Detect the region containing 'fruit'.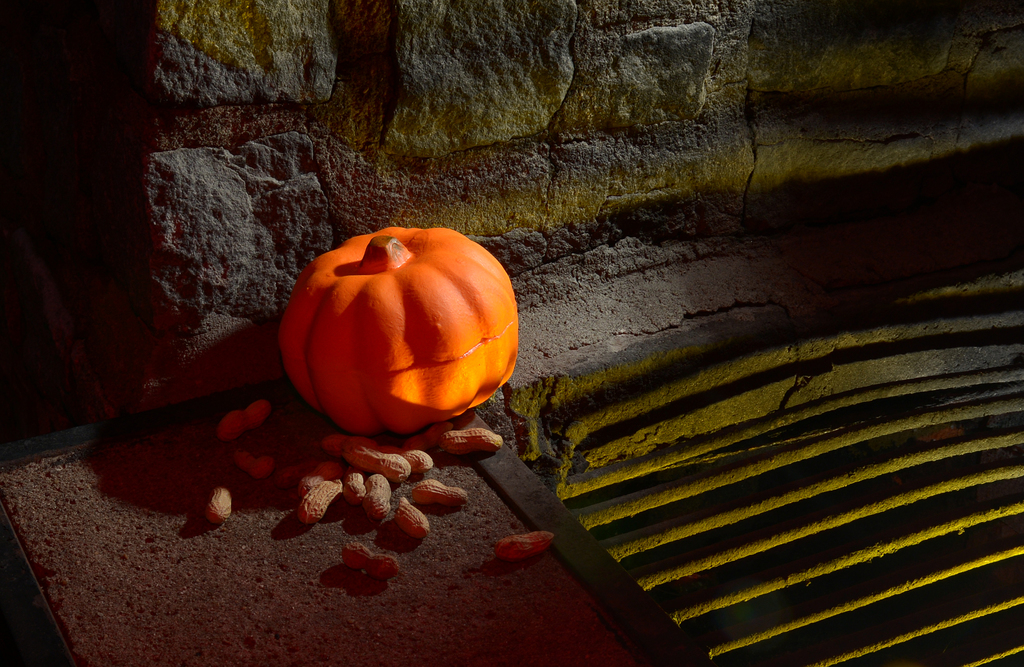
<box>287,234,536,459</box>.
